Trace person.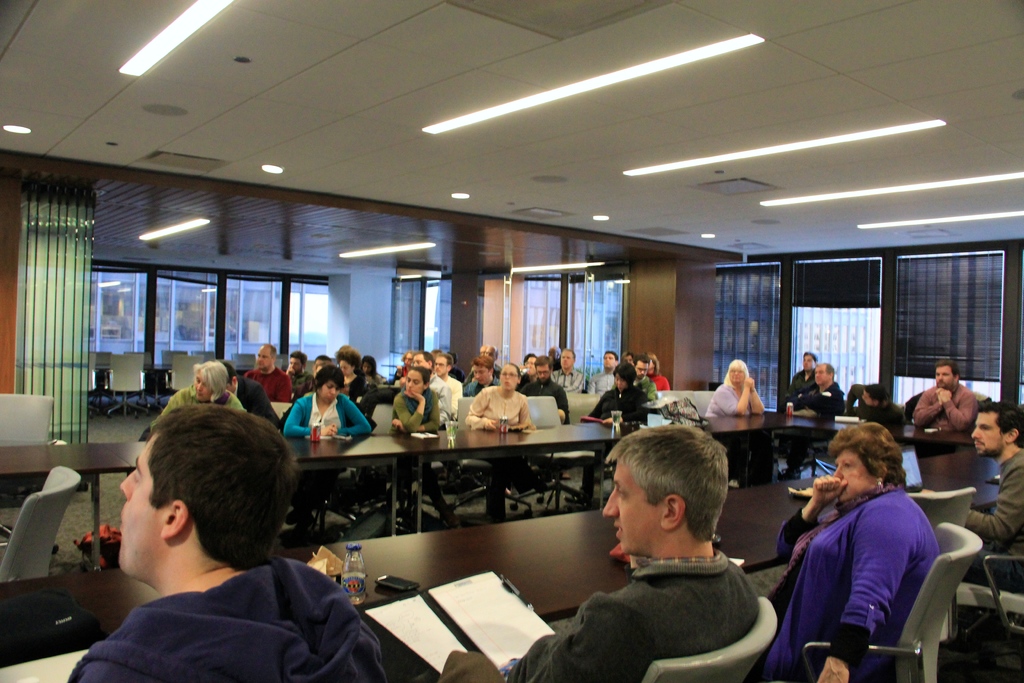
Traced to (314,359,335,377).
